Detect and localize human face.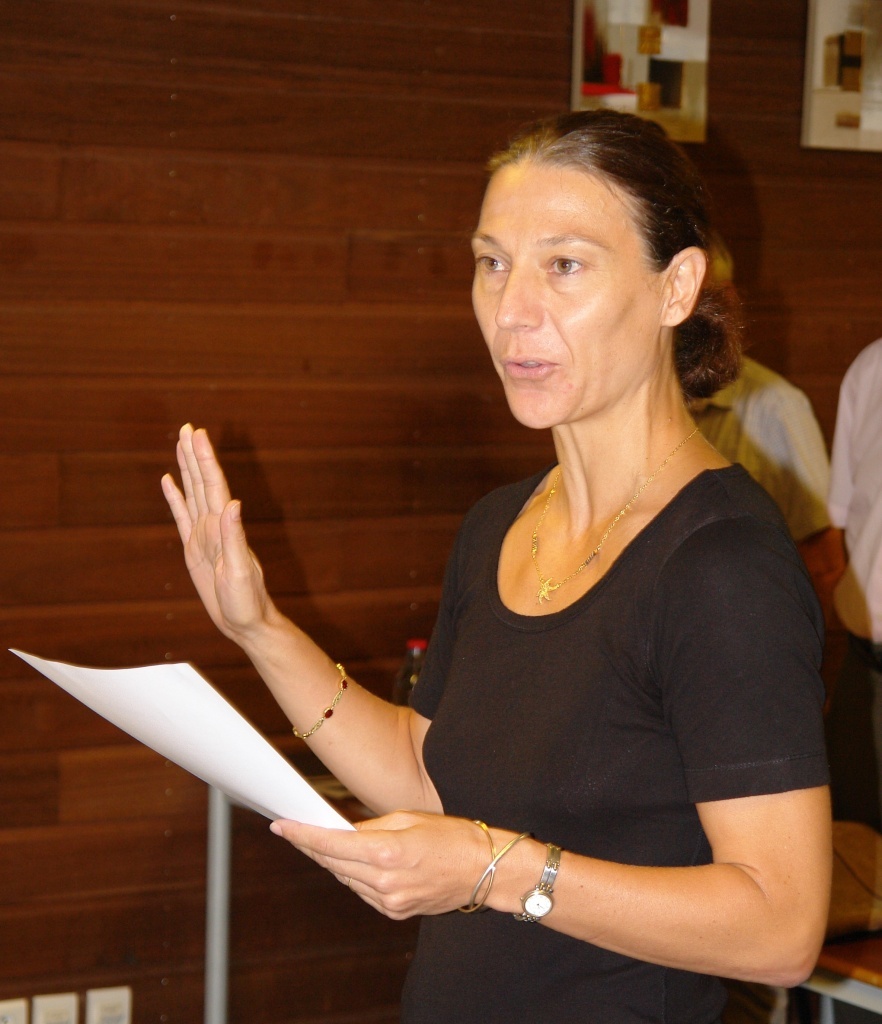
Localized at BBox(466, 174, 657, 426).
